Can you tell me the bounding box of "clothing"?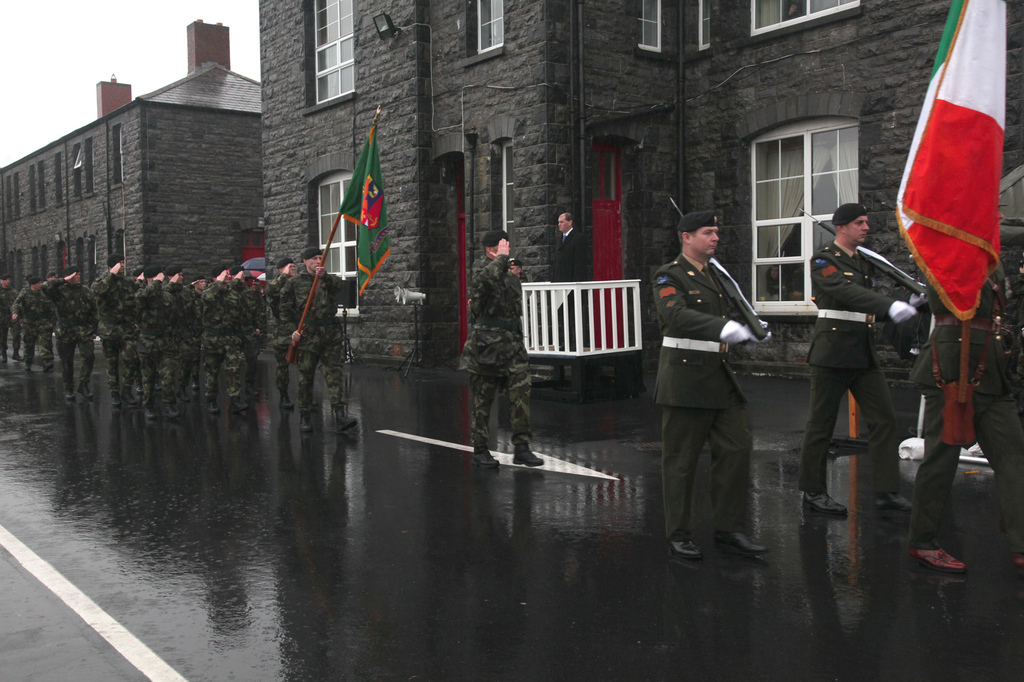
bbox=[273, 267, 289, 342].
